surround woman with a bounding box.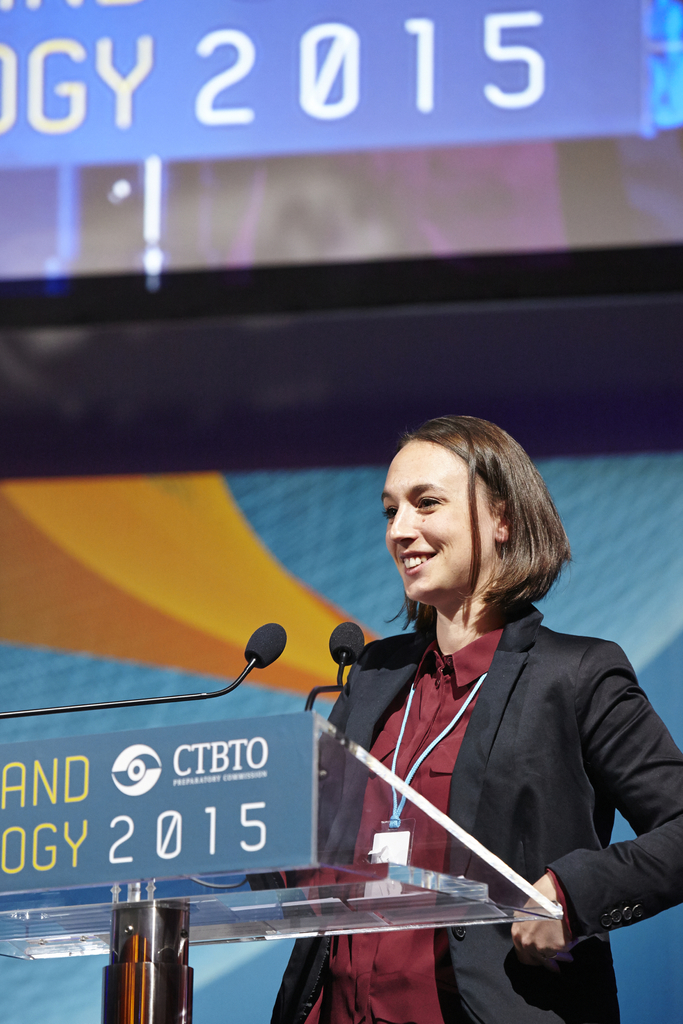
{"x1": 289, "y1": 414, "x2": 641, "y2": 995}.
